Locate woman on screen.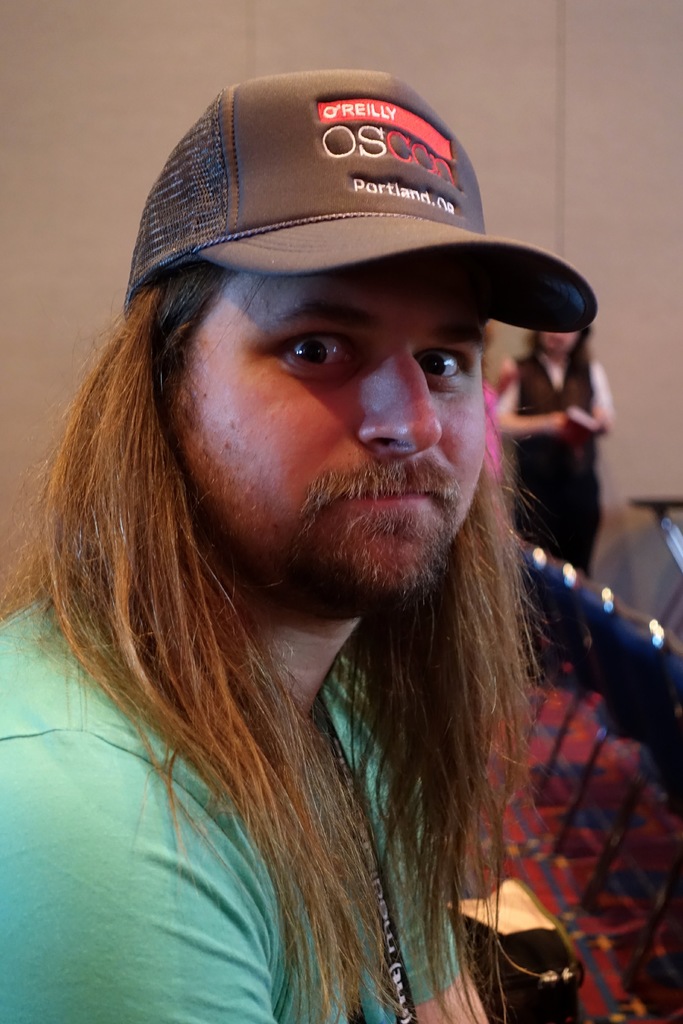
On screen at box(495, 319, 618, 579).
